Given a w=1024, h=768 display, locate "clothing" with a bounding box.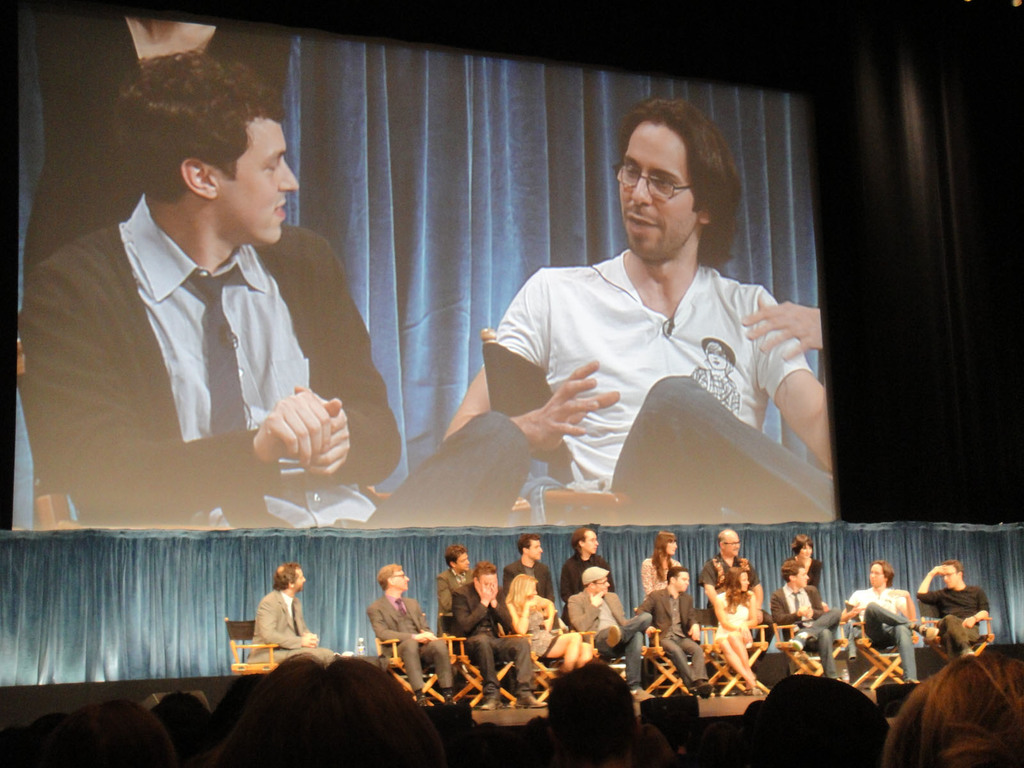
Located: l=566, t=584, r=655, b=684.
